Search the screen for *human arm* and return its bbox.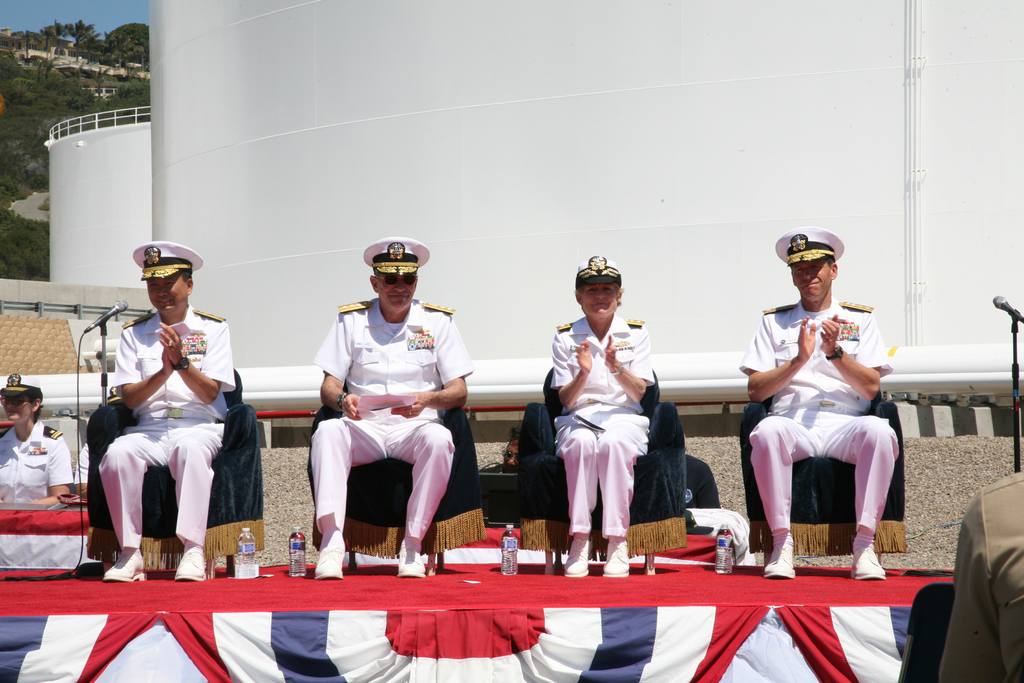
Found: <region>815, 314, 888, 402</region>.
